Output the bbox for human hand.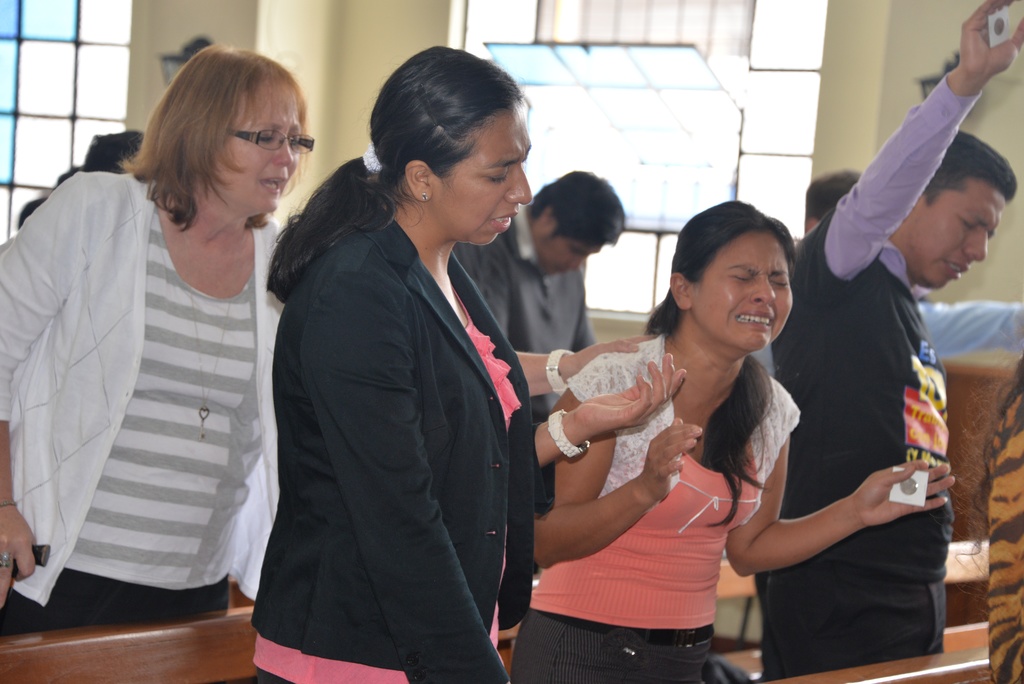
Rect(945, 4, 1023, 86).
